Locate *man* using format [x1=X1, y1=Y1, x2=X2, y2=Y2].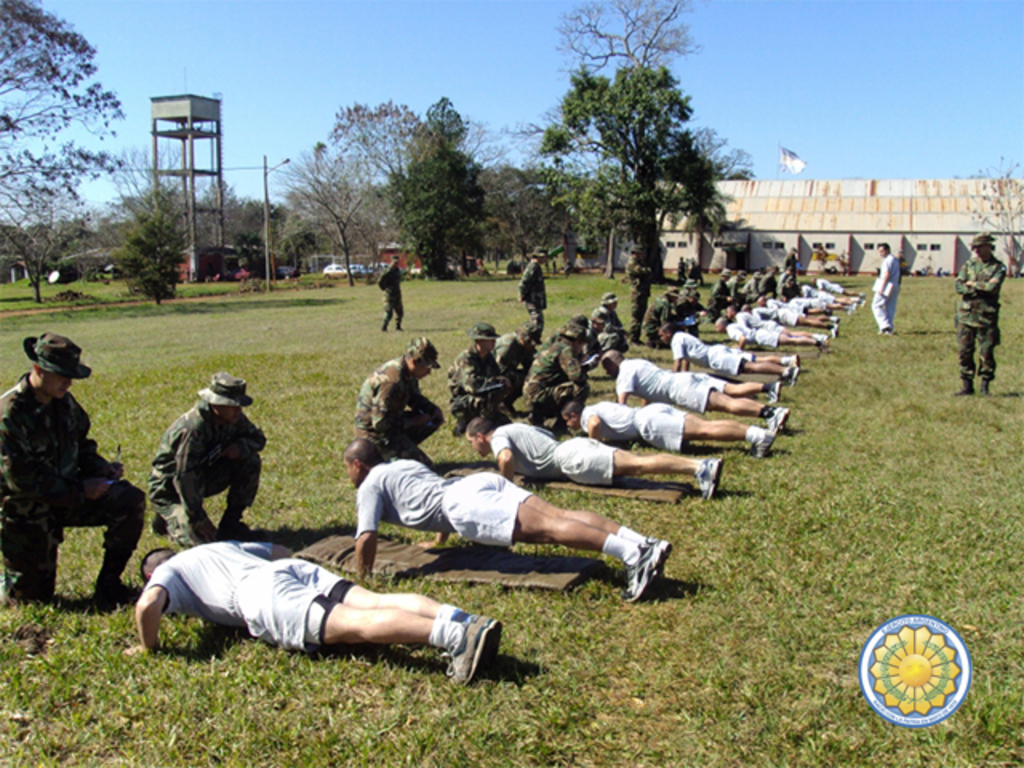
[x1=723, y1=269, x2=747, y2=306].
